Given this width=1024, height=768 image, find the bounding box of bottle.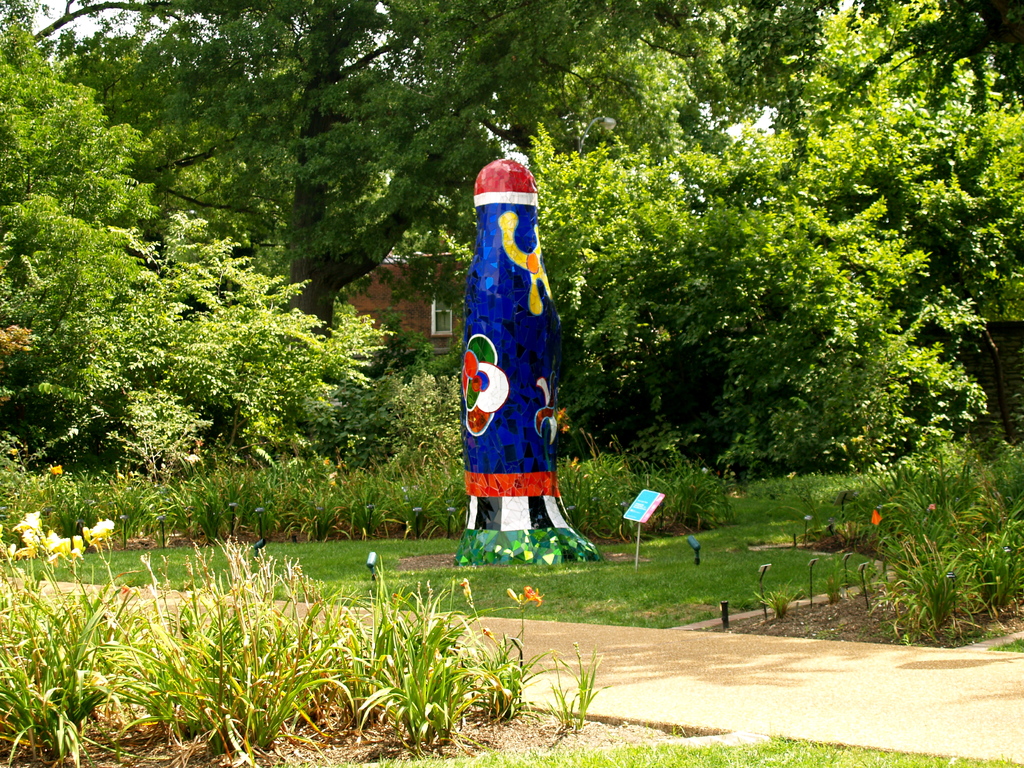
x1=458 y1=157 x2=601 y2=572.
